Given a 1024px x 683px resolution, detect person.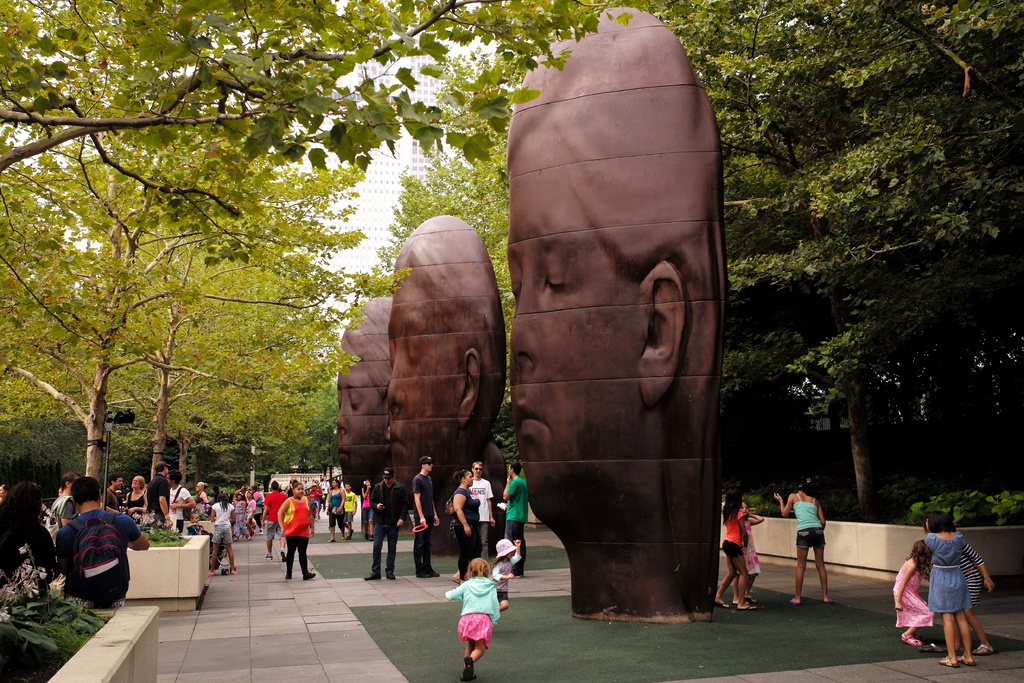
x1=244, y1=491, x2=259, y2=532.
